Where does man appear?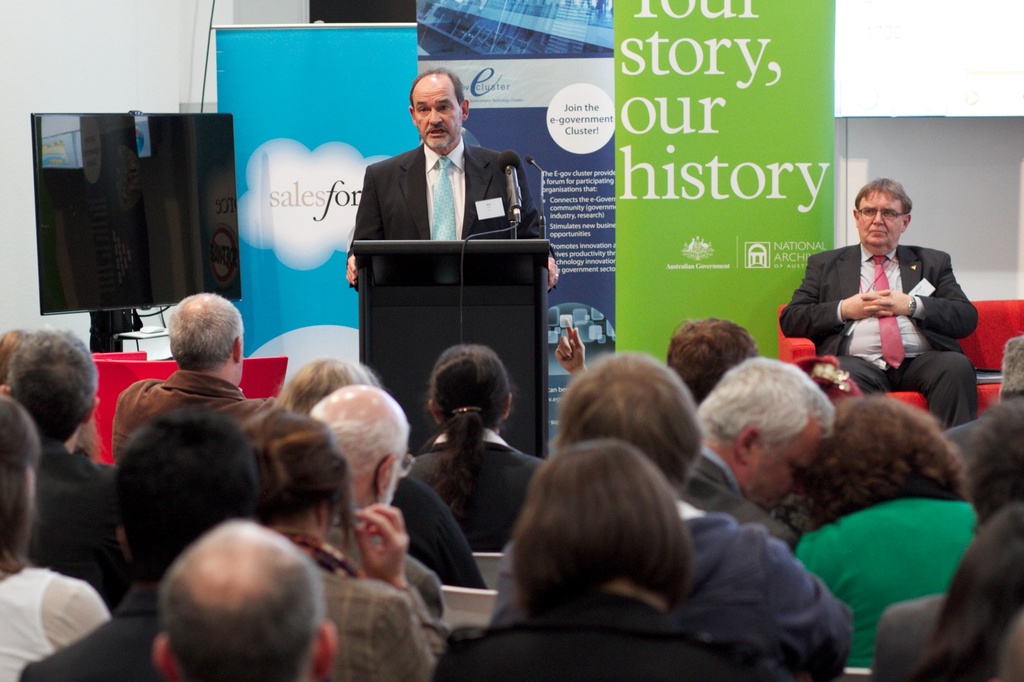
Appears at [left=0, top=324, right=120, bottom=610].
